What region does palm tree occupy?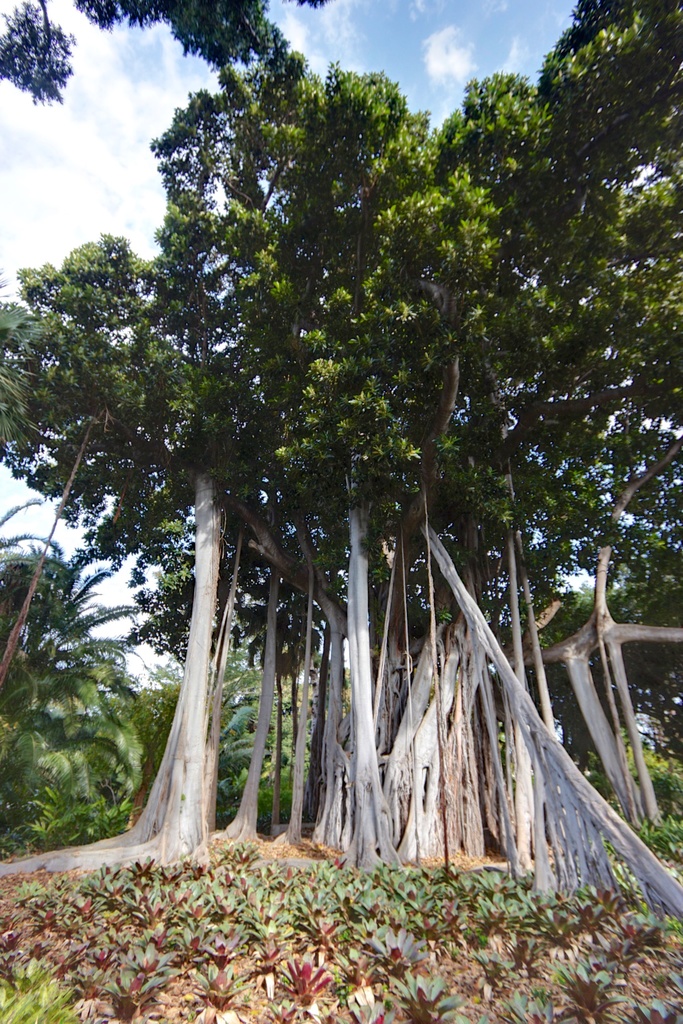
l=0, t=500, r=145, b=851.
